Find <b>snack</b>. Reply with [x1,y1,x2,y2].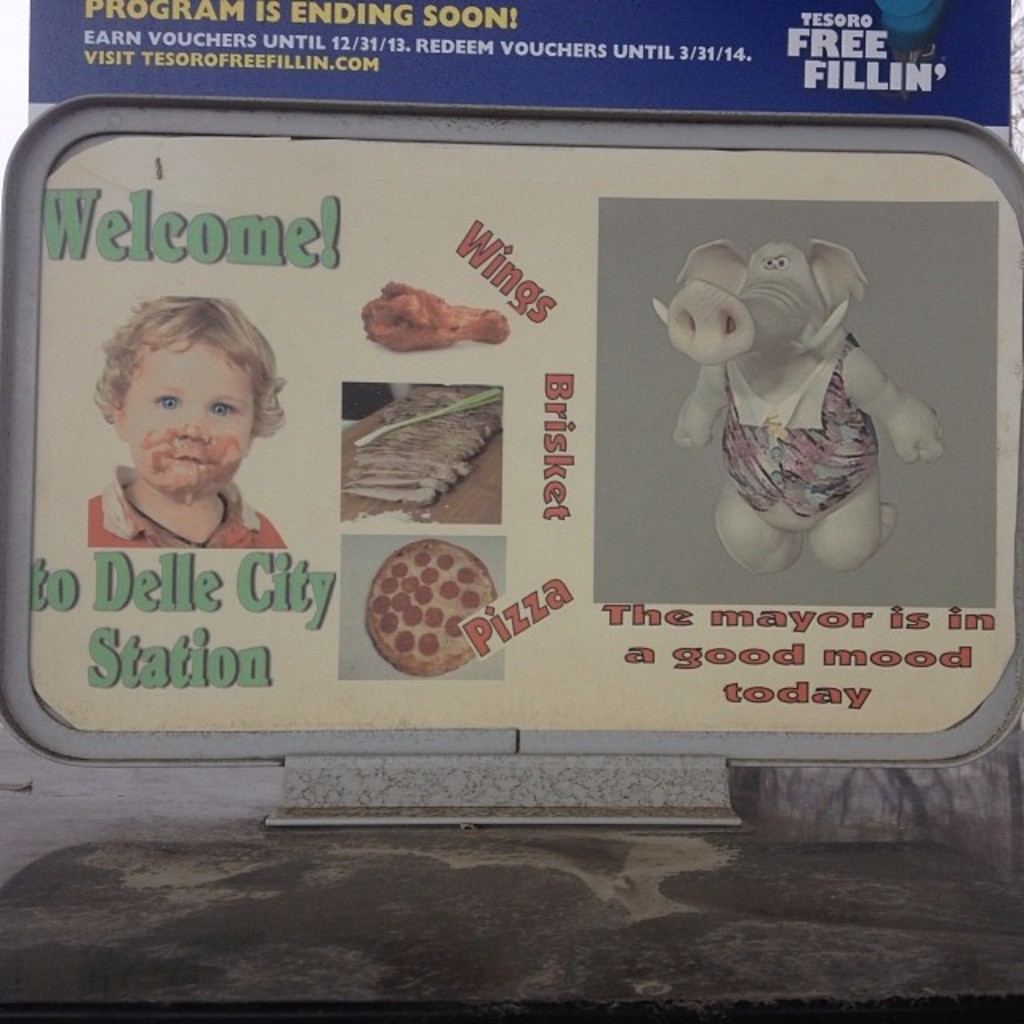
[360,539,498,674].
